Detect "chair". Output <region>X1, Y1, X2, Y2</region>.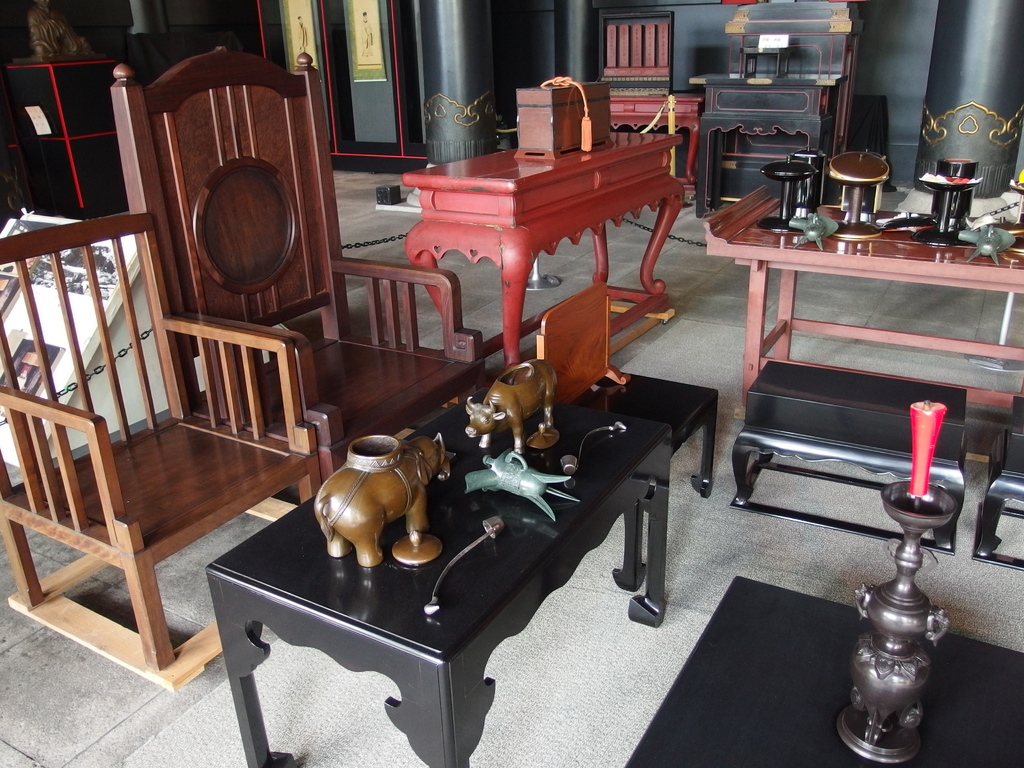
<region>3, 132, 274, 702</region>.
